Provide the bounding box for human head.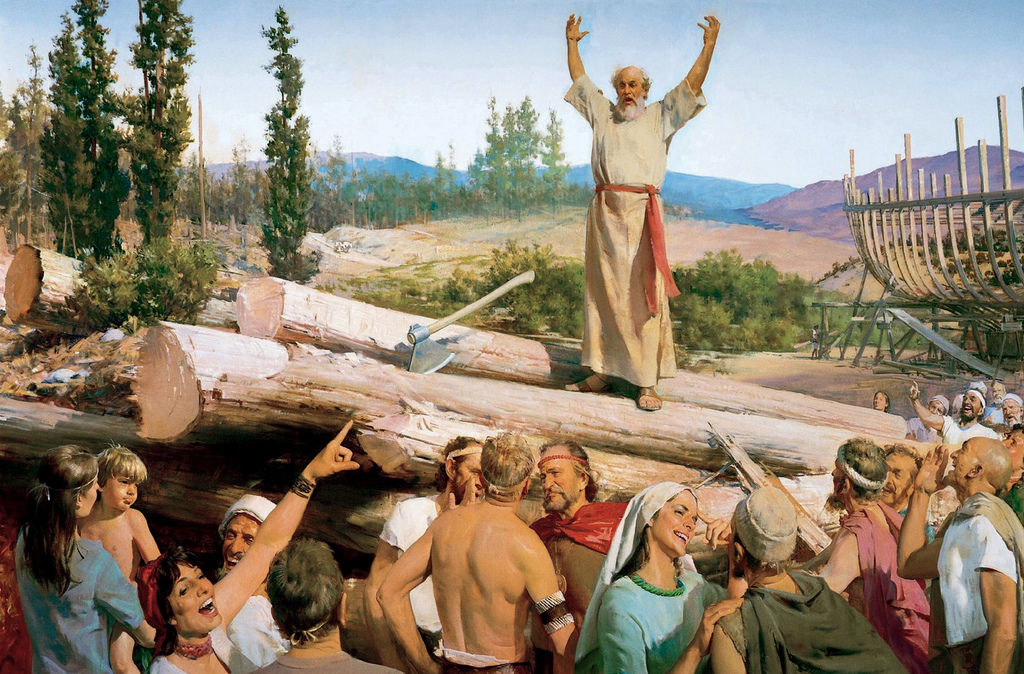
box=[141, 561, 224, 630].
